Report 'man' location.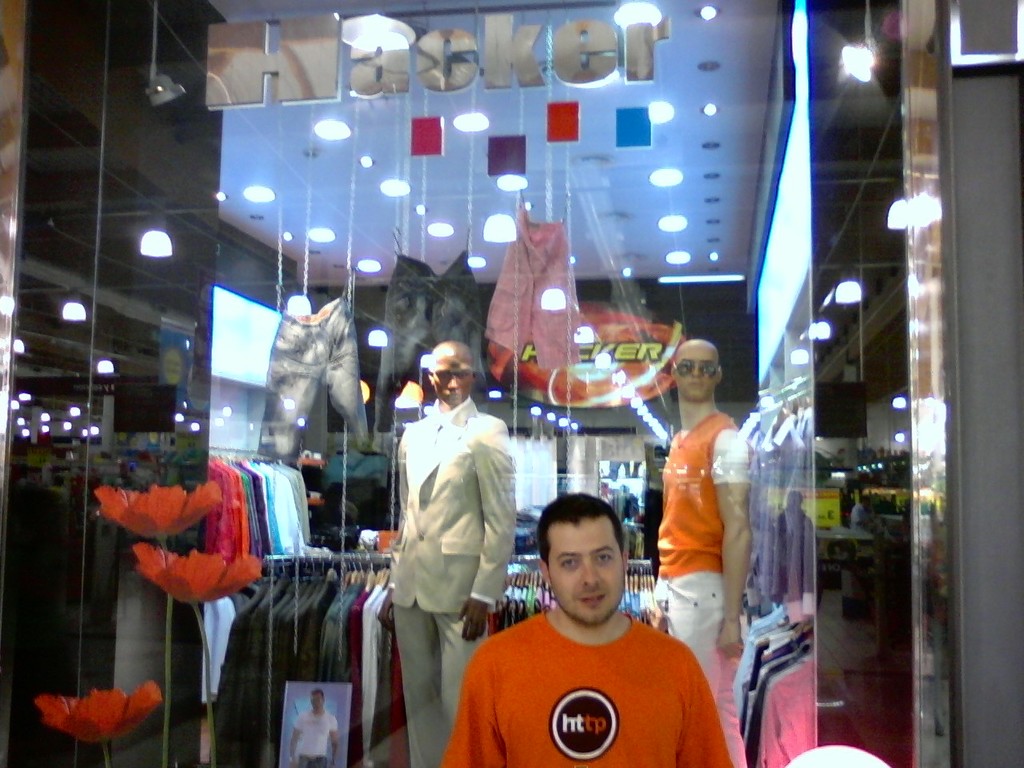
Report: bbox=[770, 490, 826, 622].
